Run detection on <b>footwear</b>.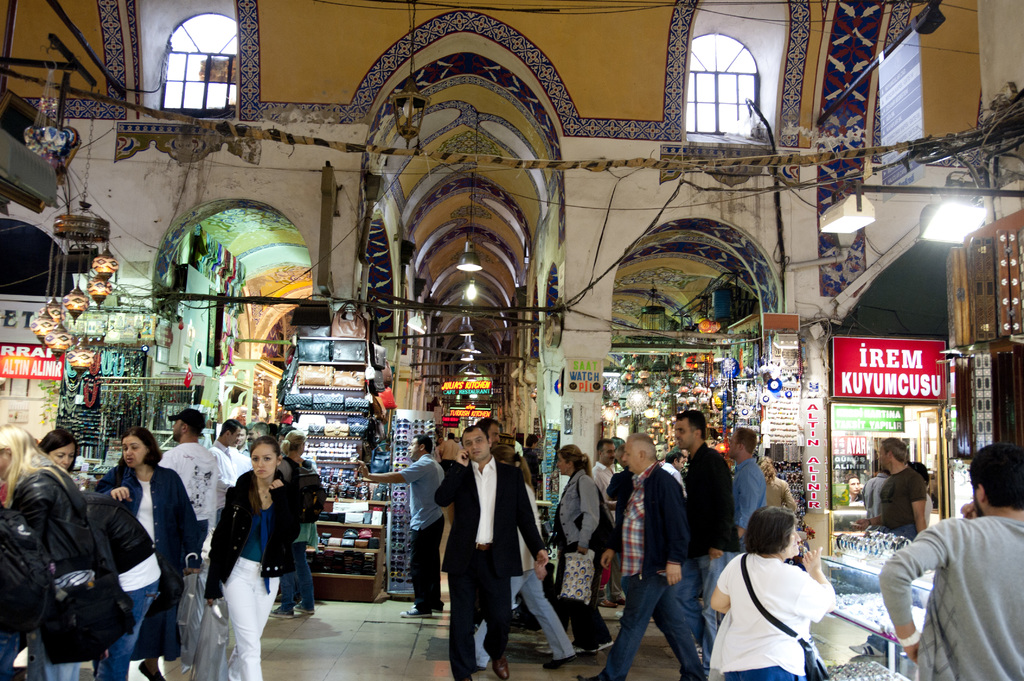
Result: l=399, t=603, r=433, b=619.
